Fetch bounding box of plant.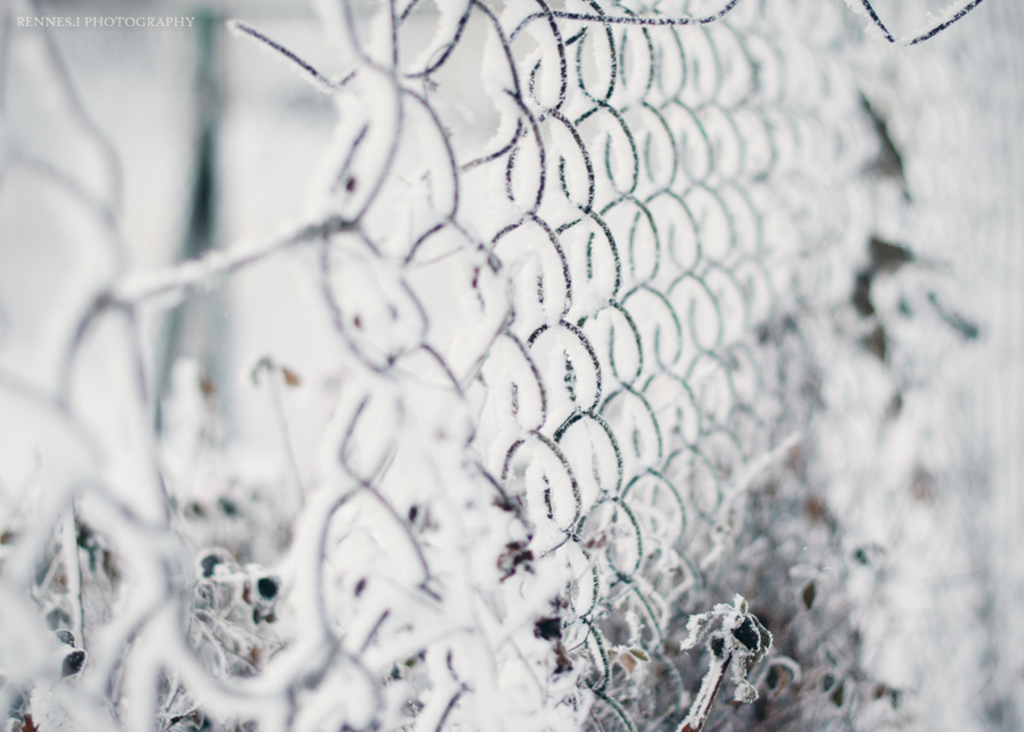
Bbox: <region>671, 589, 771, 731</region>.
